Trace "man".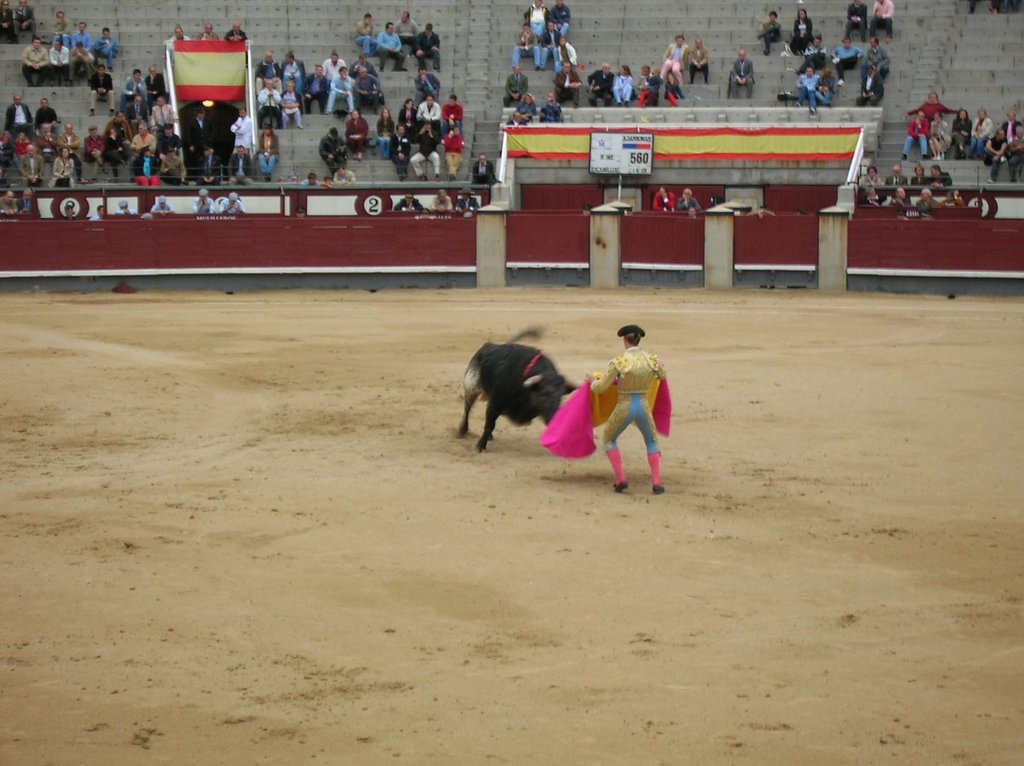
Traced to 351 7 384 61.
